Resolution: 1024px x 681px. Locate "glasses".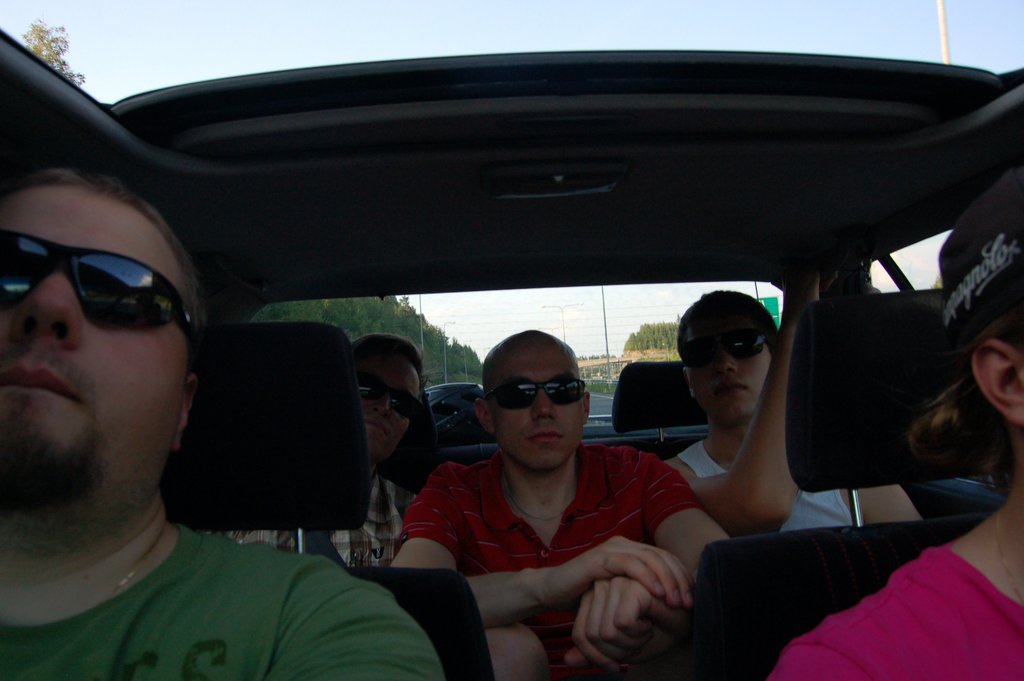
(358, 381, 424, 424).
